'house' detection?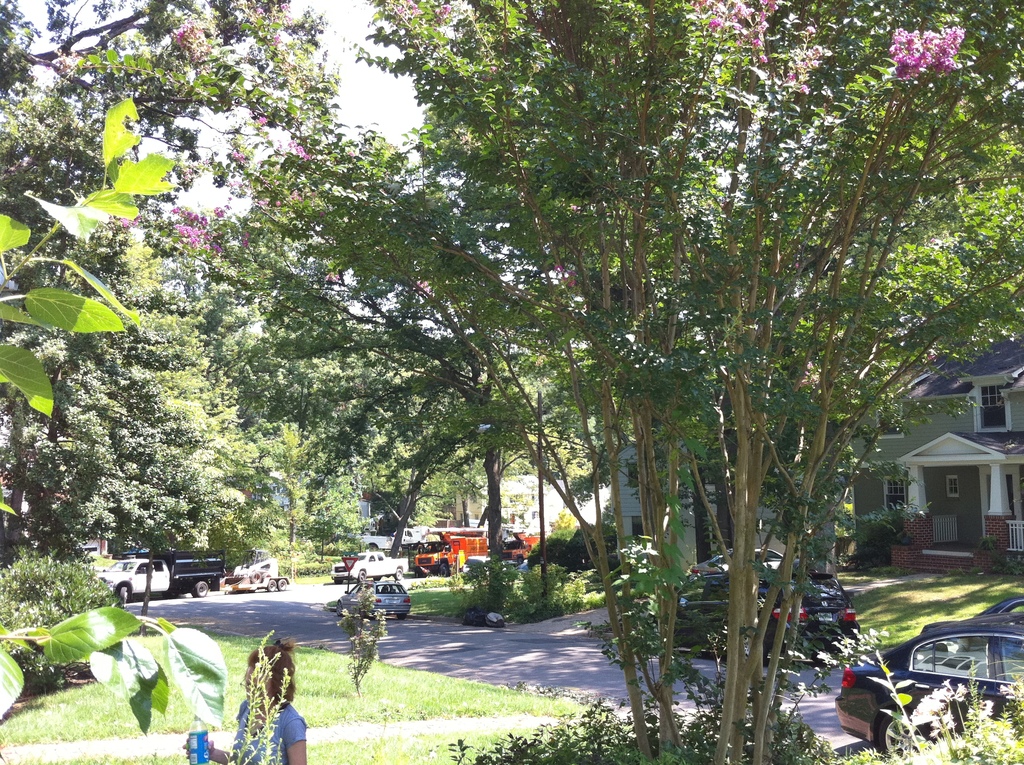
rect(604, 330, 1023, 578)
